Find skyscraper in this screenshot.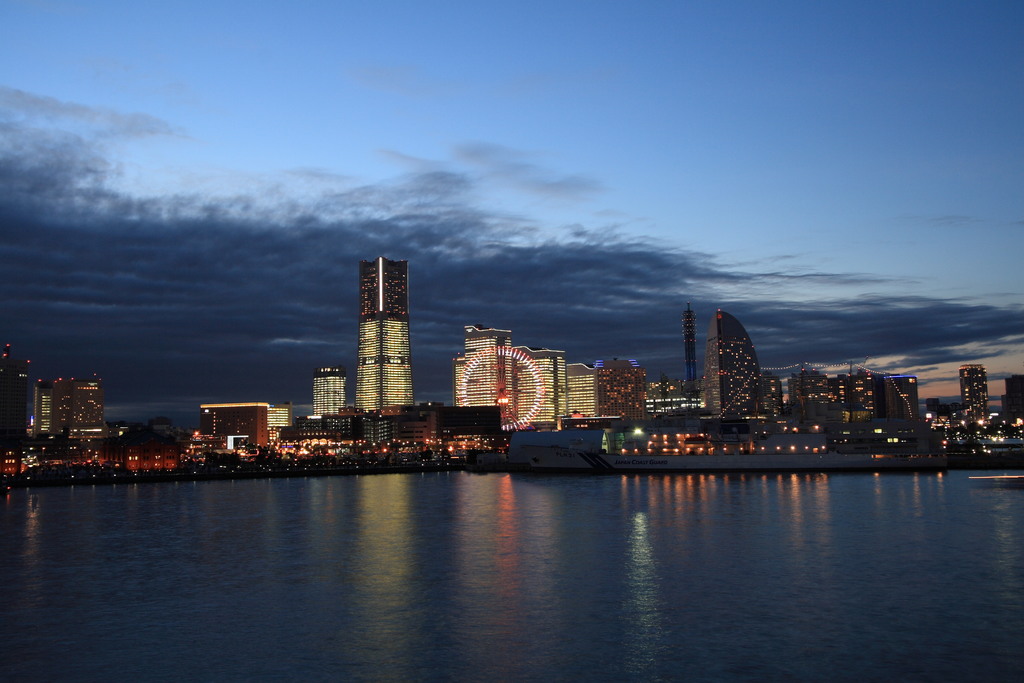
The bounding box for skyscraper is Rect(72, 377, 102, 443).
